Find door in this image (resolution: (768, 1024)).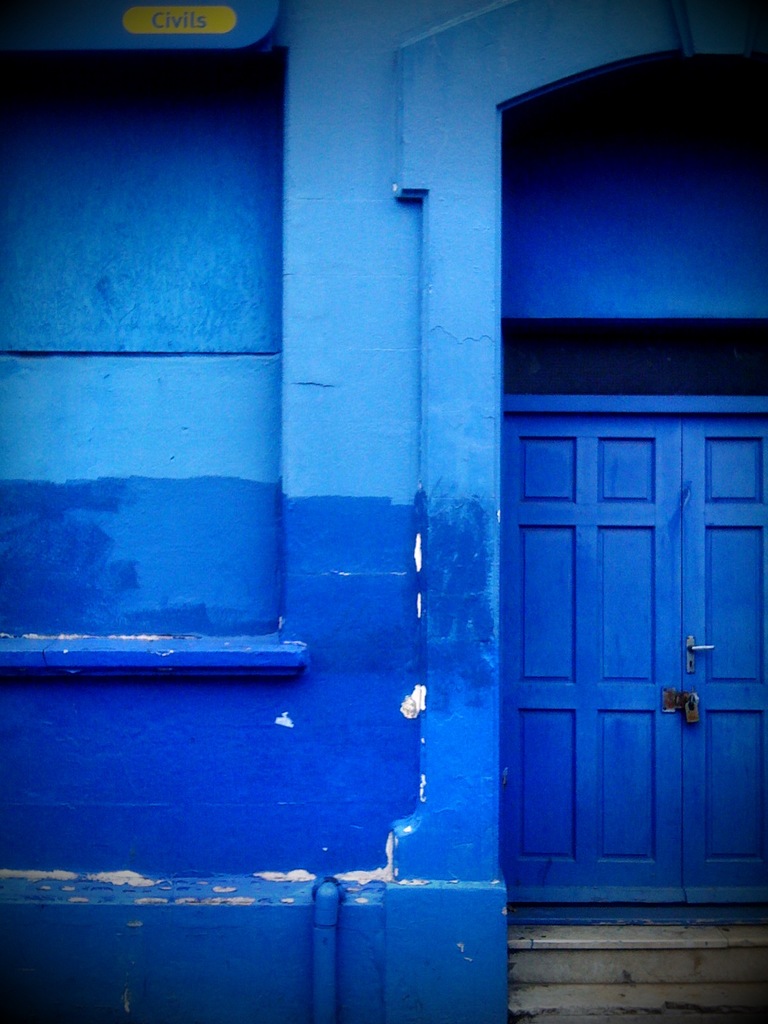
x1=498 y1=391 x2=740 y2=927.
